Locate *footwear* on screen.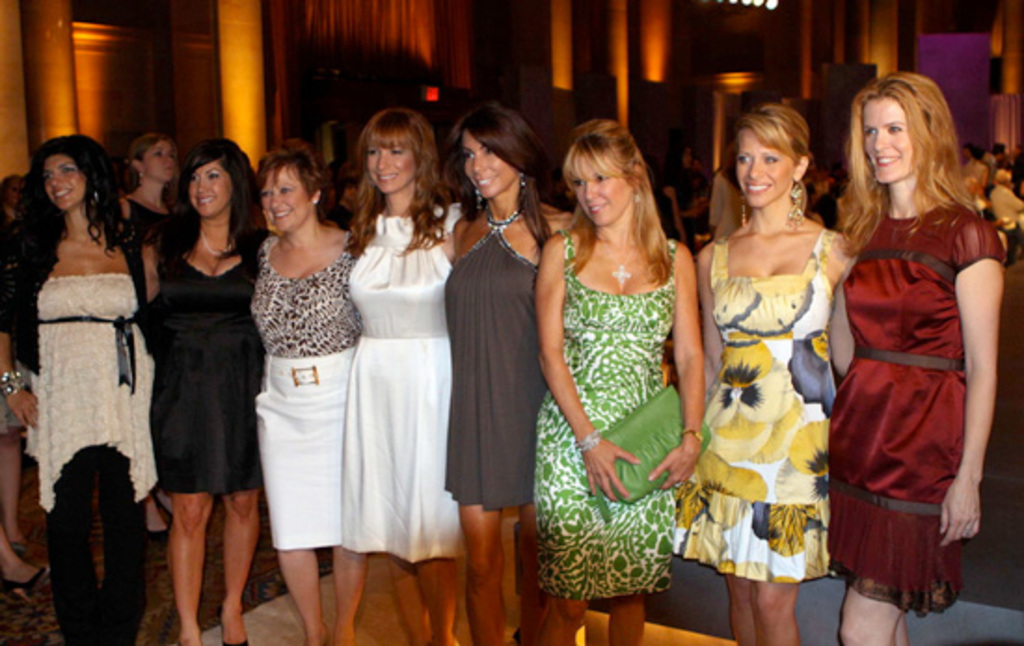
On screen at (0, 570, 52, 599).
